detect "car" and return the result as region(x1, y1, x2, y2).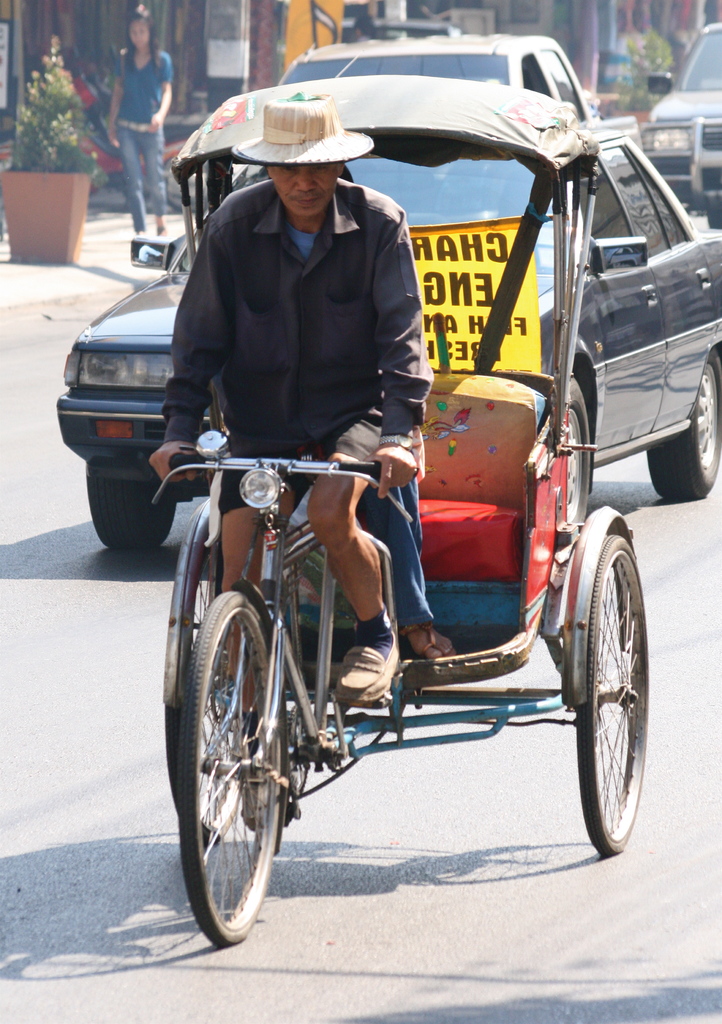
region(640, 20, 721, 227).
